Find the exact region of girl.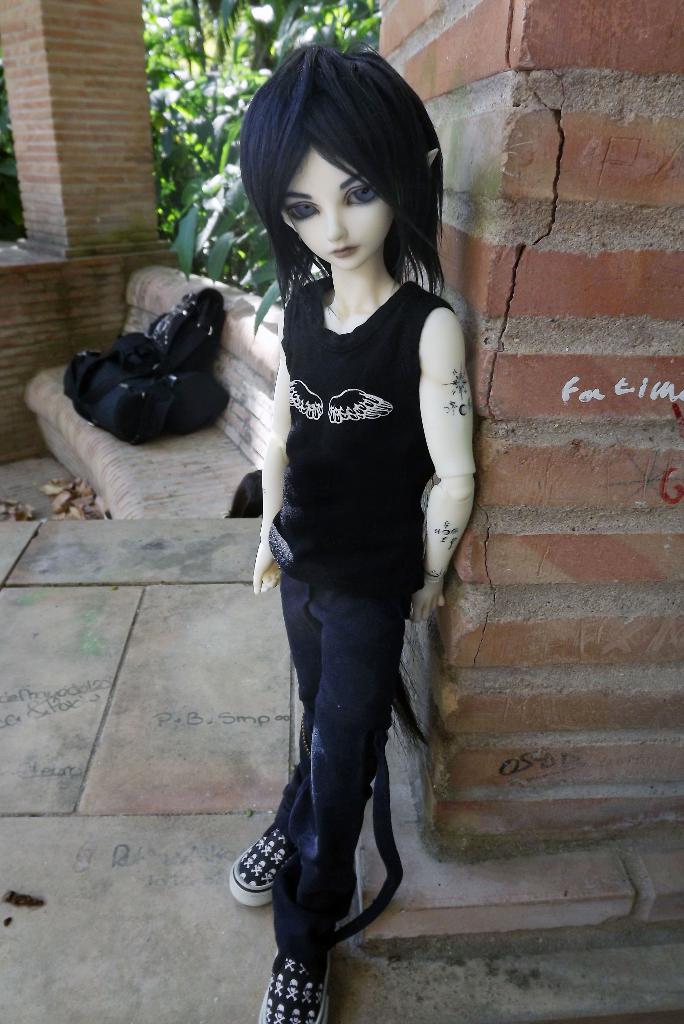
Exact region: (218, 22, 482, 1023).
